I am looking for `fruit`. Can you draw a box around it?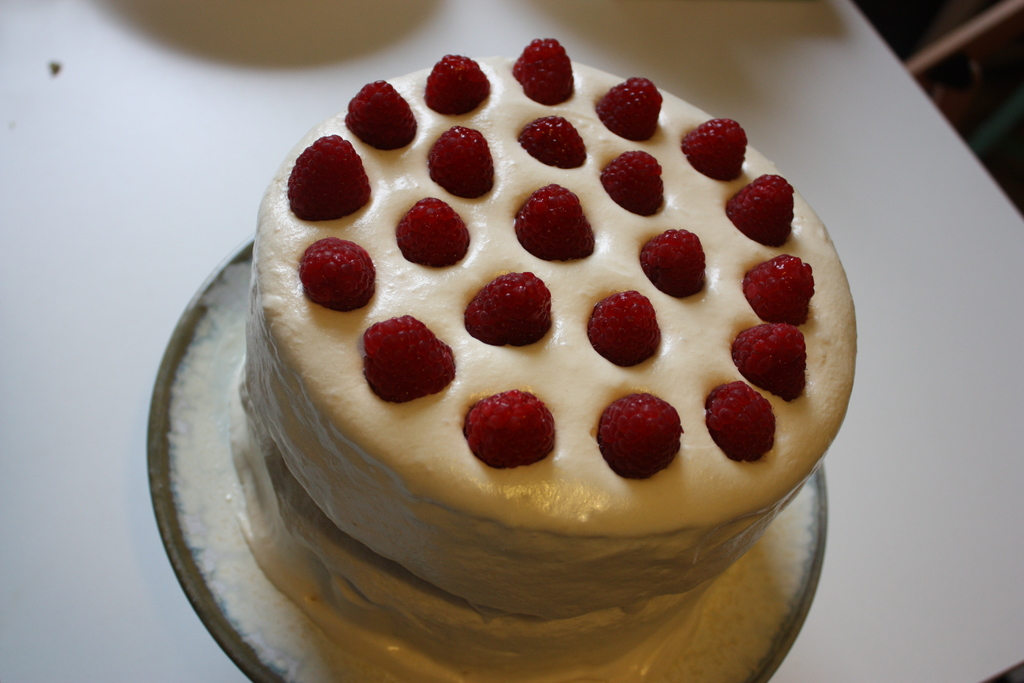
Sure, the bounding box is x1=348 y1=81 x2=419 y2=150.
